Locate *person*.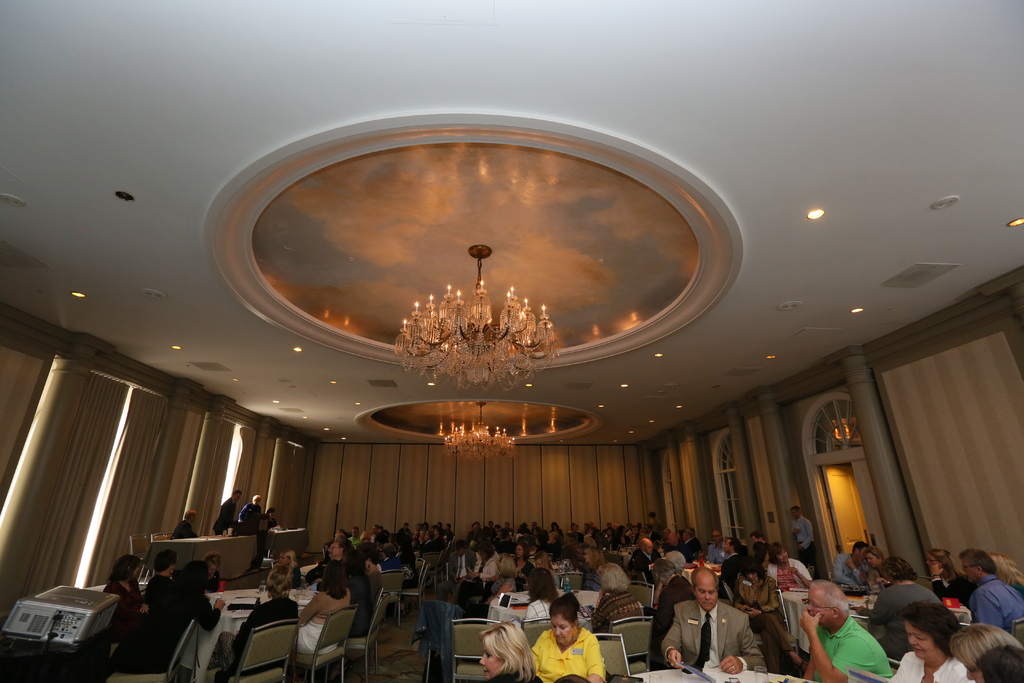
Bounding box: box(296, 559, 351, 658).
